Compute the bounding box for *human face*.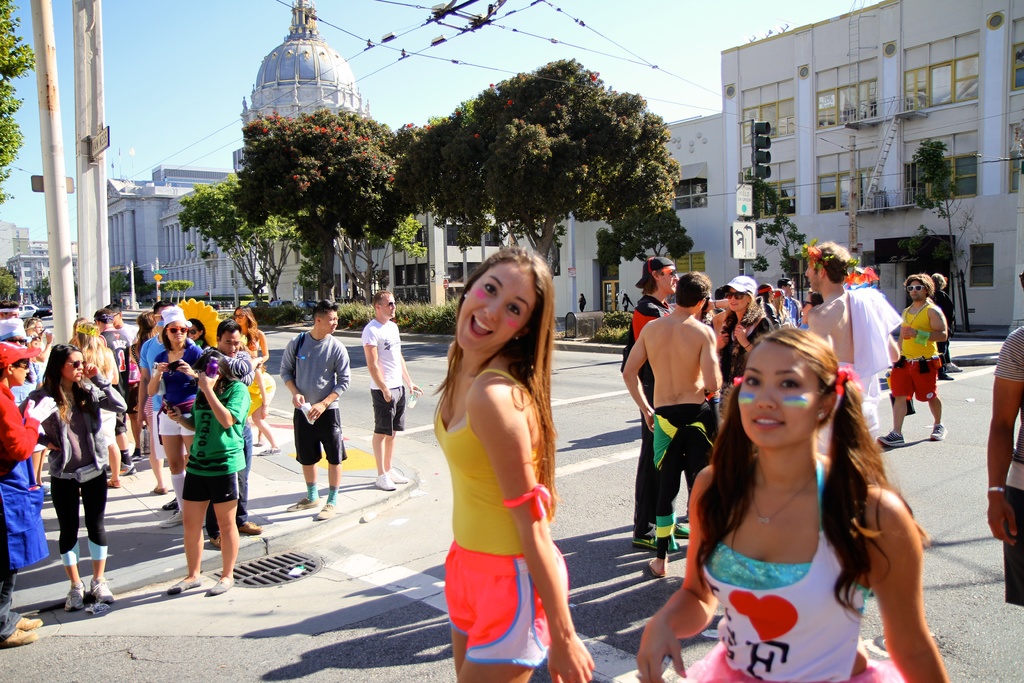
locate(322, 308, 339, 334).
